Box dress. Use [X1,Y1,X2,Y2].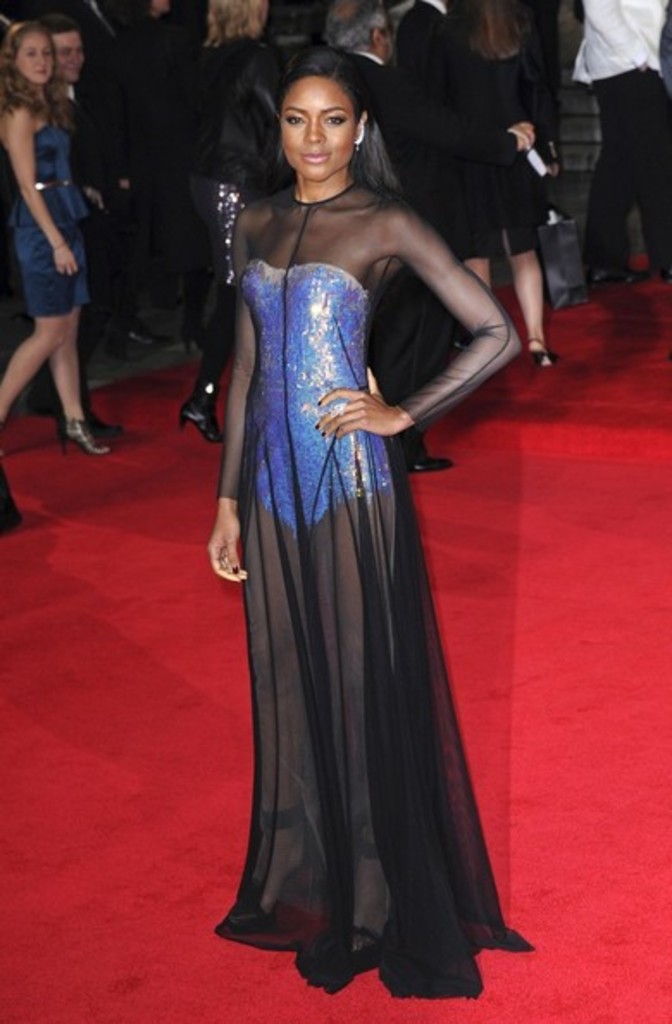
[446,7,543,264].
